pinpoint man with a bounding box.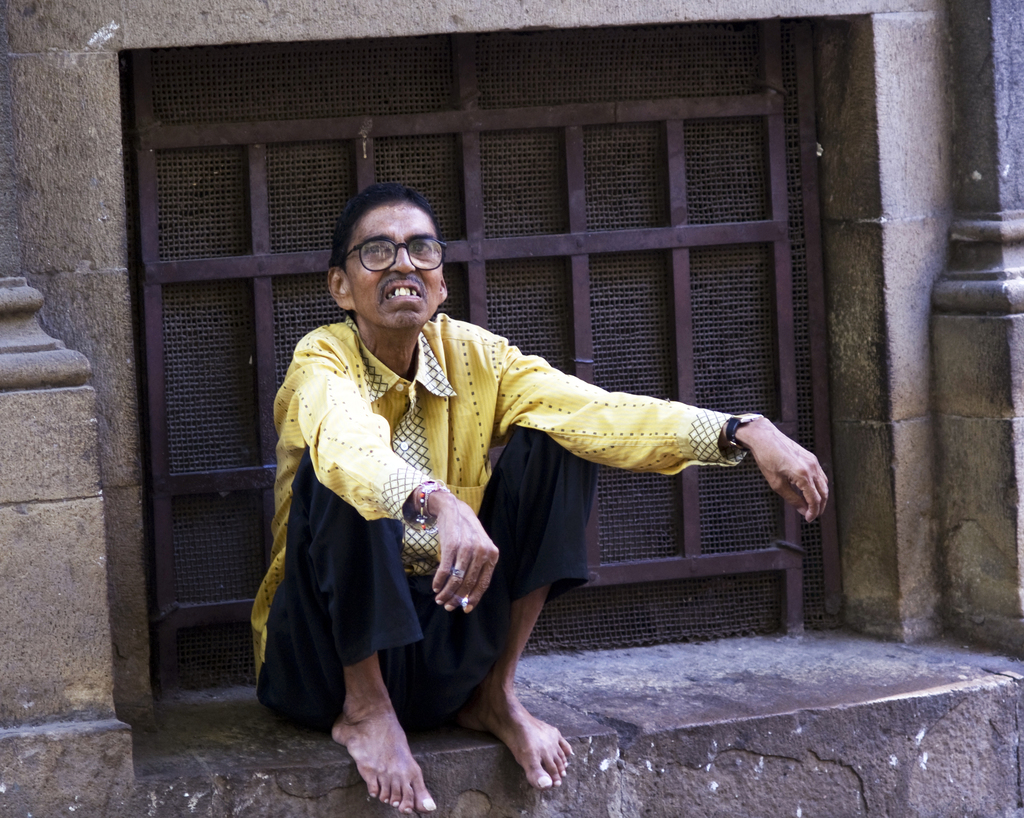
(269,192,803,784).
